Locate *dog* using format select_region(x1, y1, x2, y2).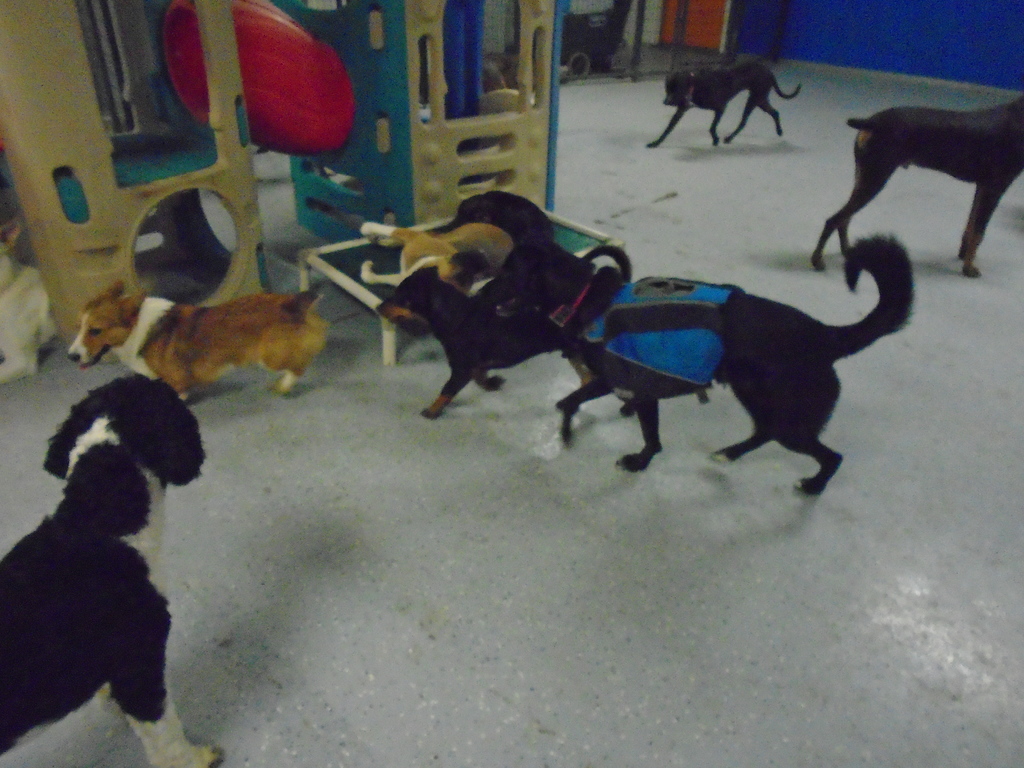
select_region(361, 221, 512, 293).
